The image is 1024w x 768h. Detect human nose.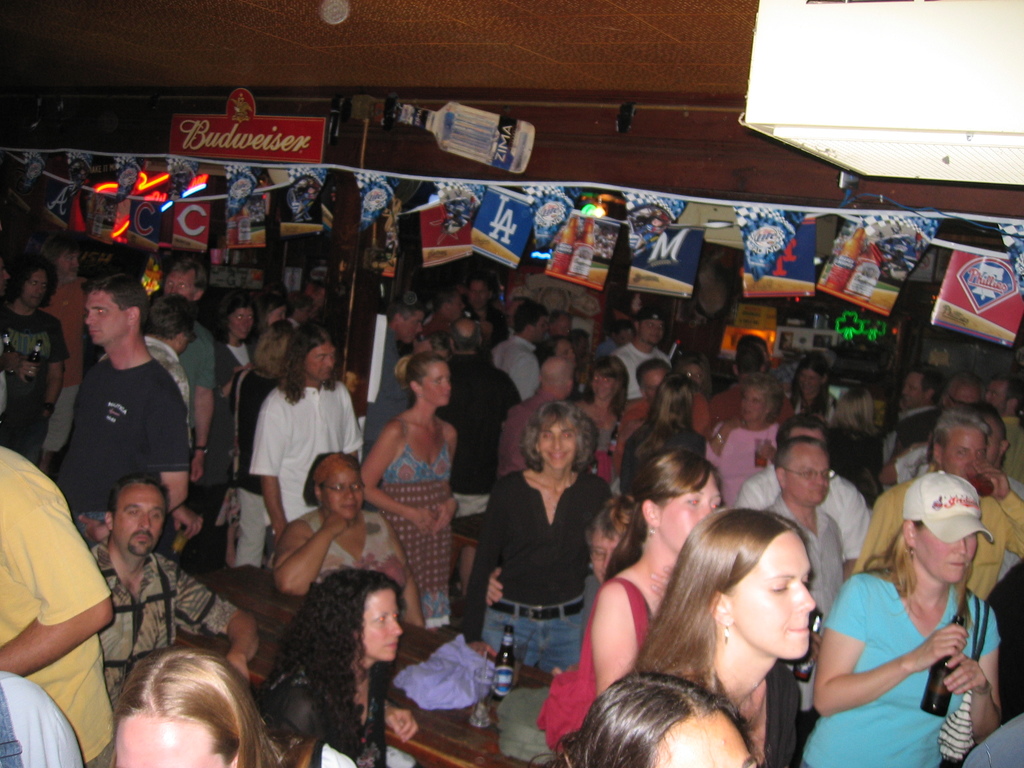
Detection: box(136, 516, 153, 529).
